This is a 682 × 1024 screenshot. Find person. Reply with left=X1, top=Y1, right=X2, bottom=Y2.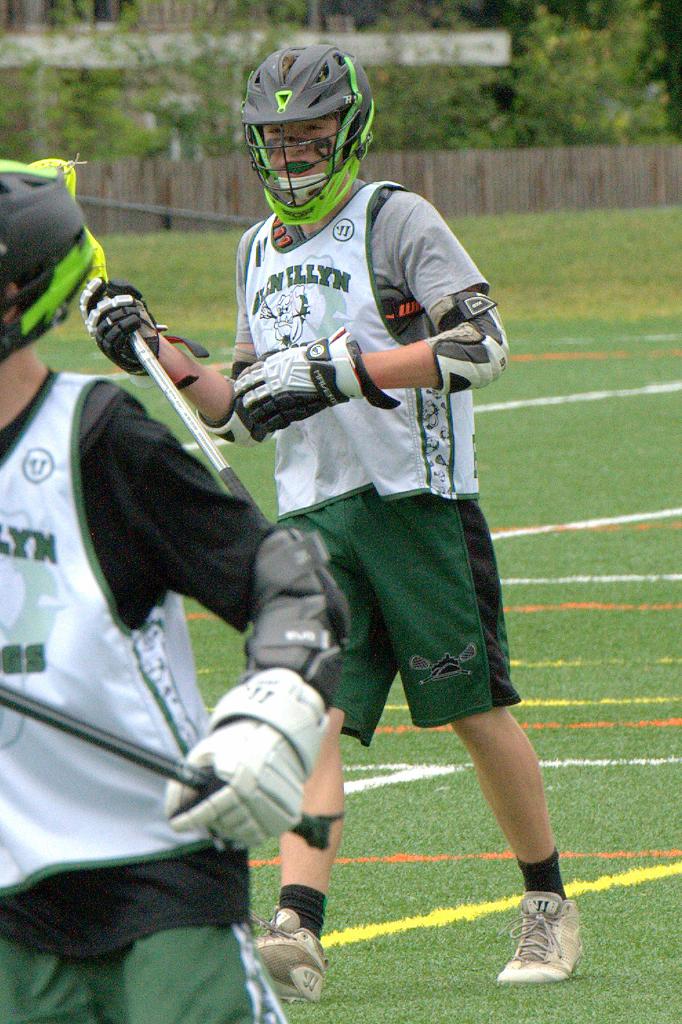
left=79, top=43, right=582, bottom=1005.
